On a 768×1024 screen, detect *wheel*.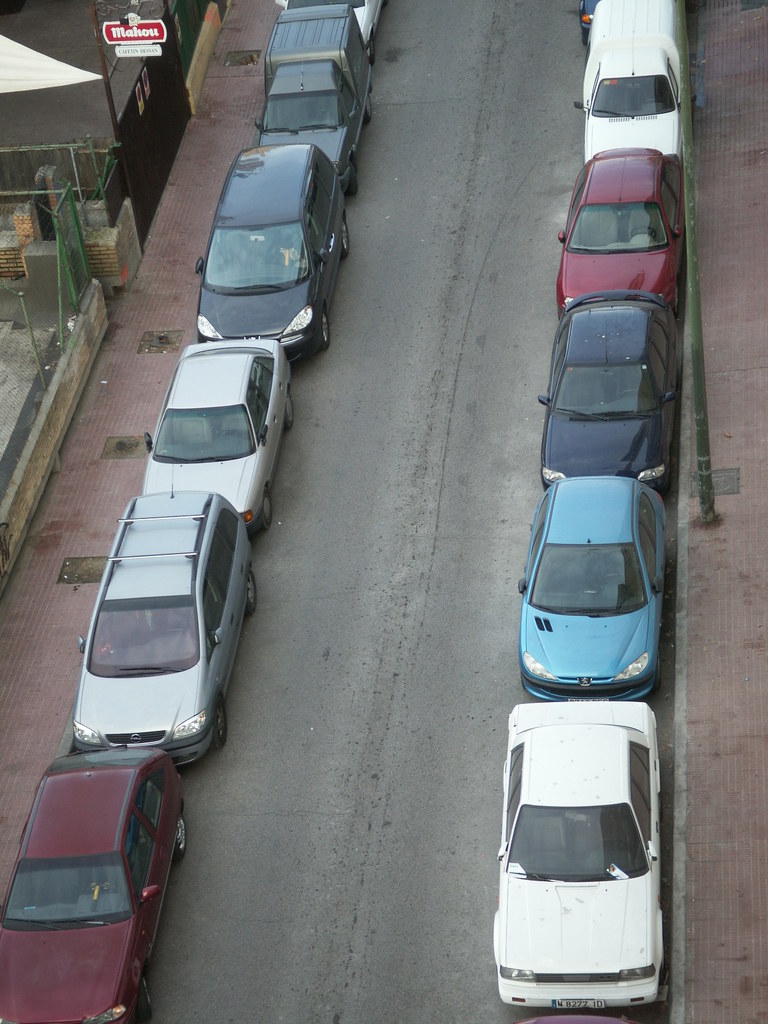
left=632, top=226, right=657, bottom=238.
